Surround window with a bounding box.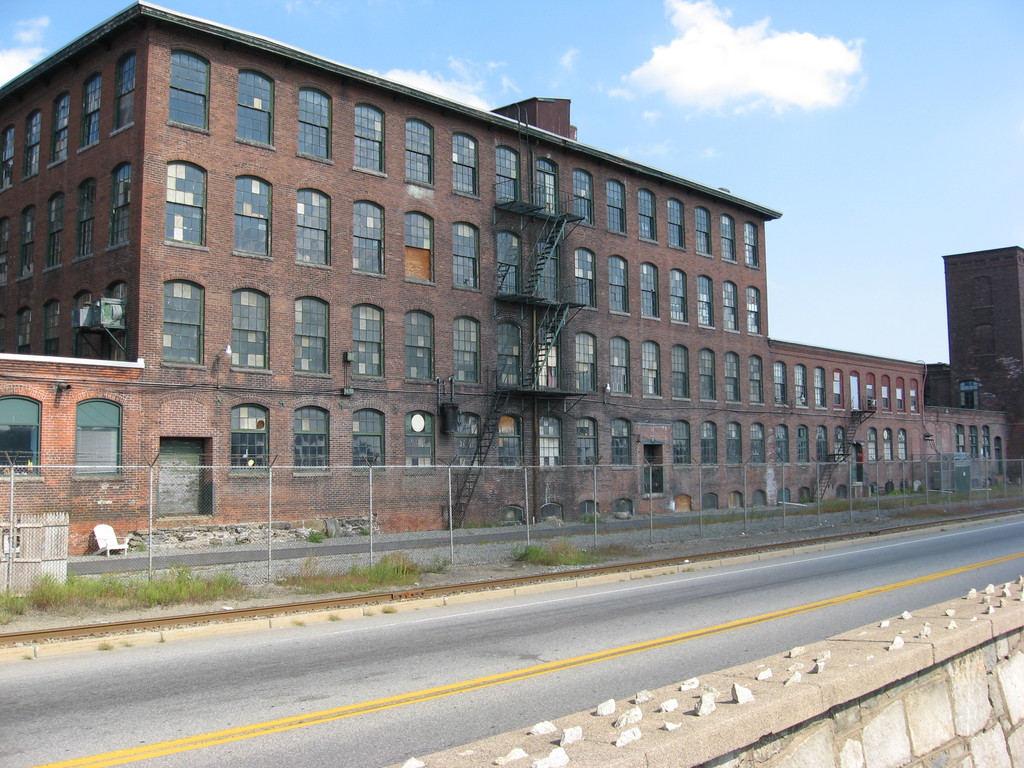
x1=404 y1=122 x2=433 y2=188.
